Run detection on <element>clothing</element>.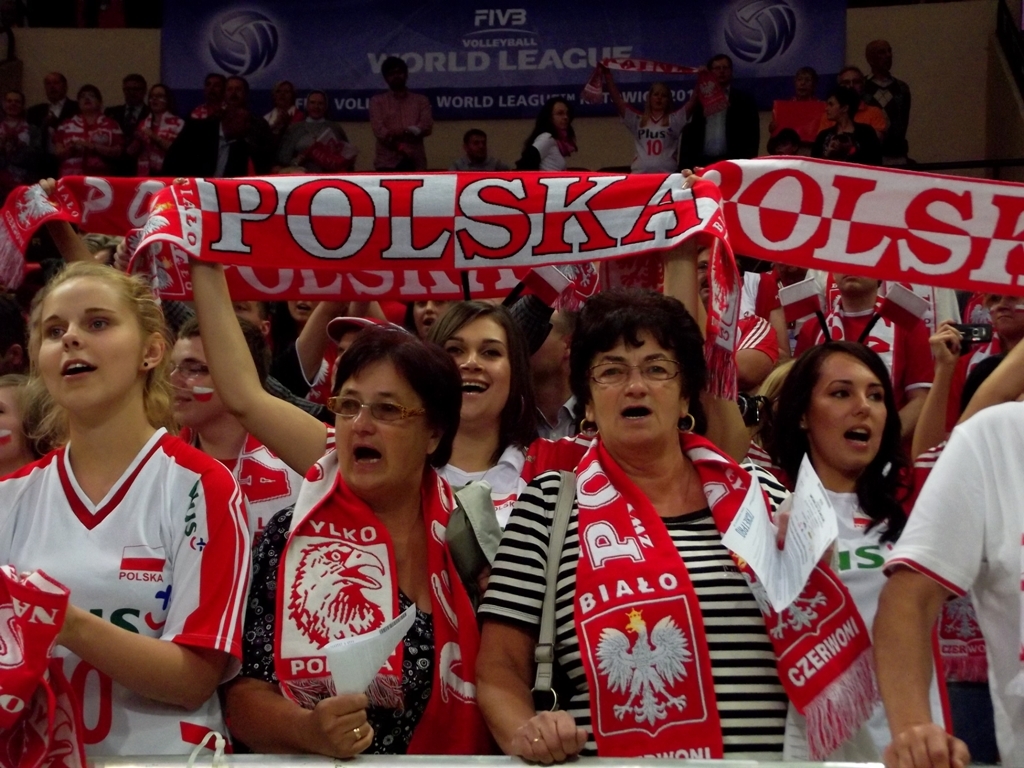
Result: 887 393 1023 767.
